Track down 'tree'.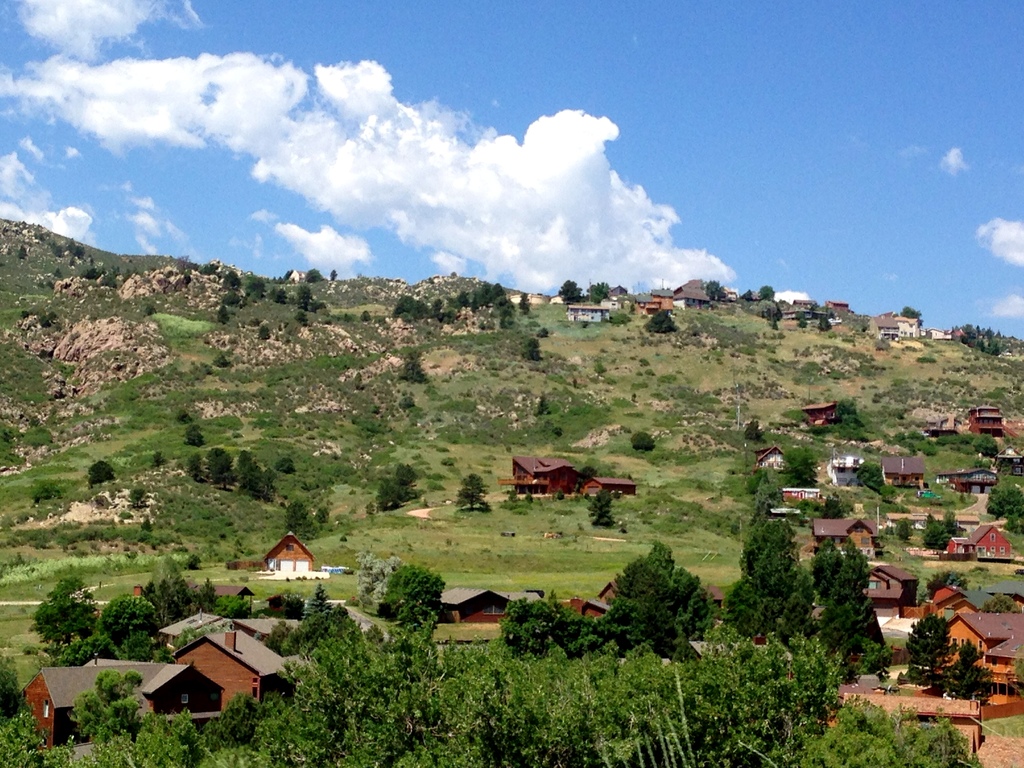
Tracked to (756, 282, 778, 300).
